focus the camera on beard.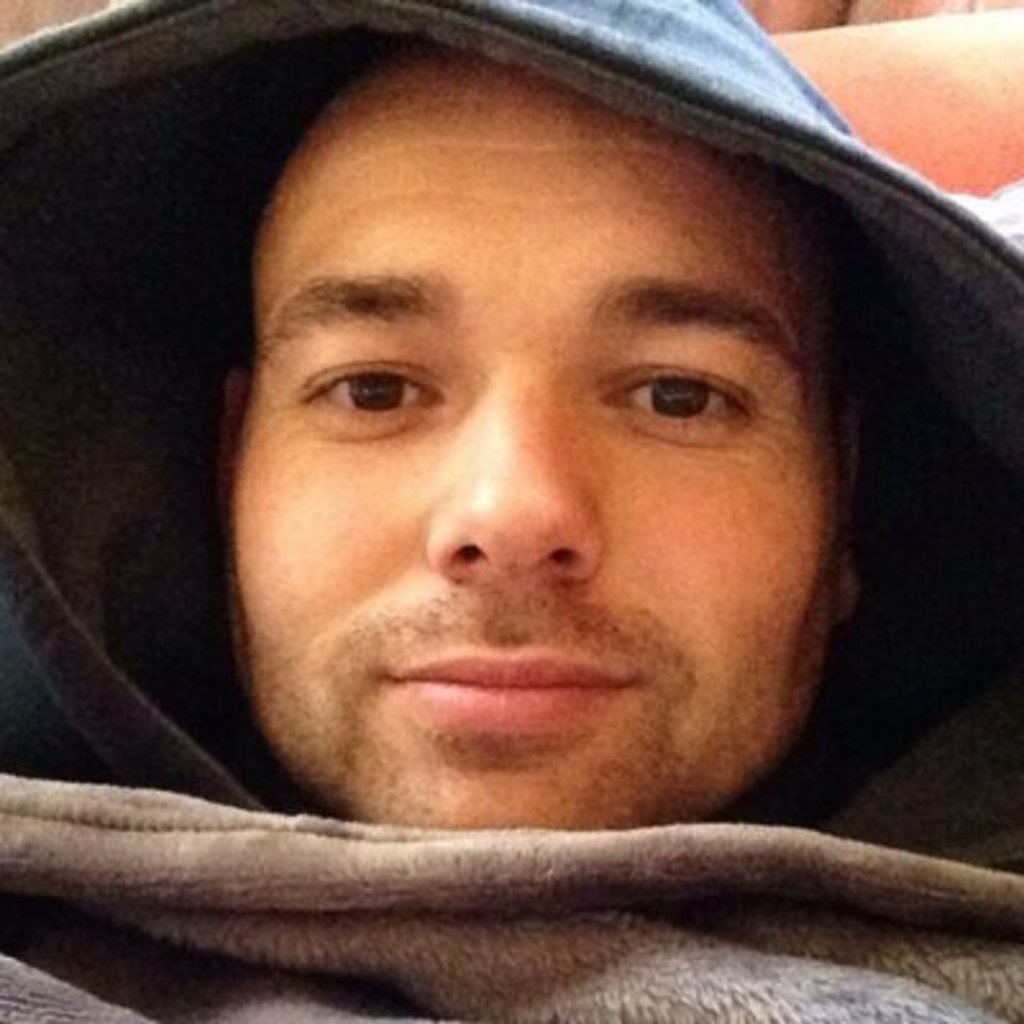
Focus region: x1=225 y1=550 x2=835 y2=845.
